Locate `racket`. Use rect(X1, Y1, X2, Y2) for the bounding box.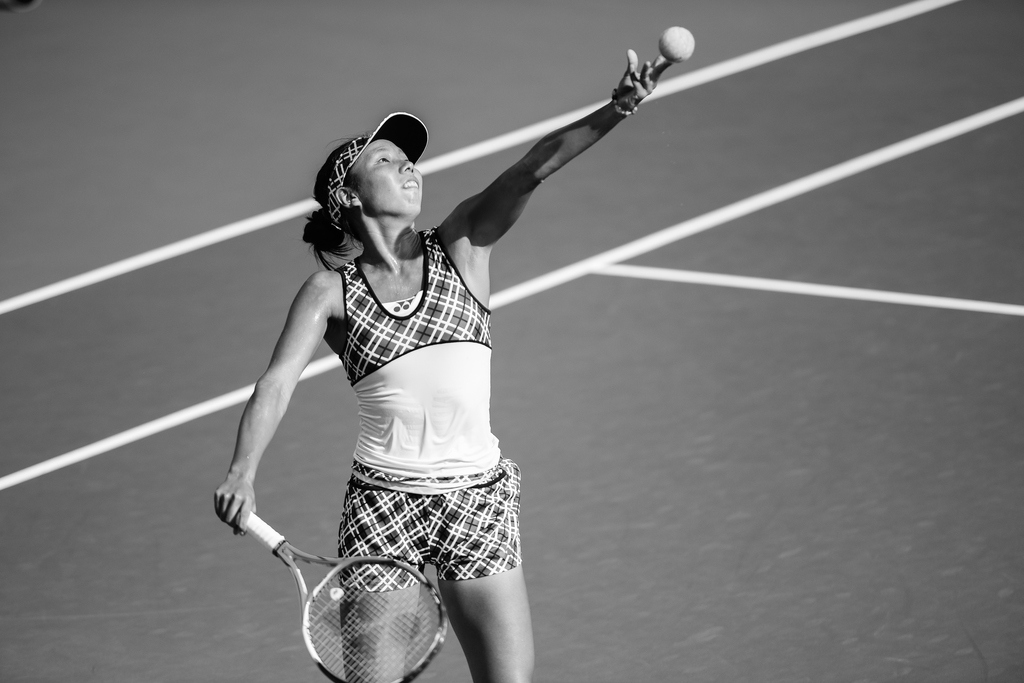
rect(240, 510, 450, 682).
